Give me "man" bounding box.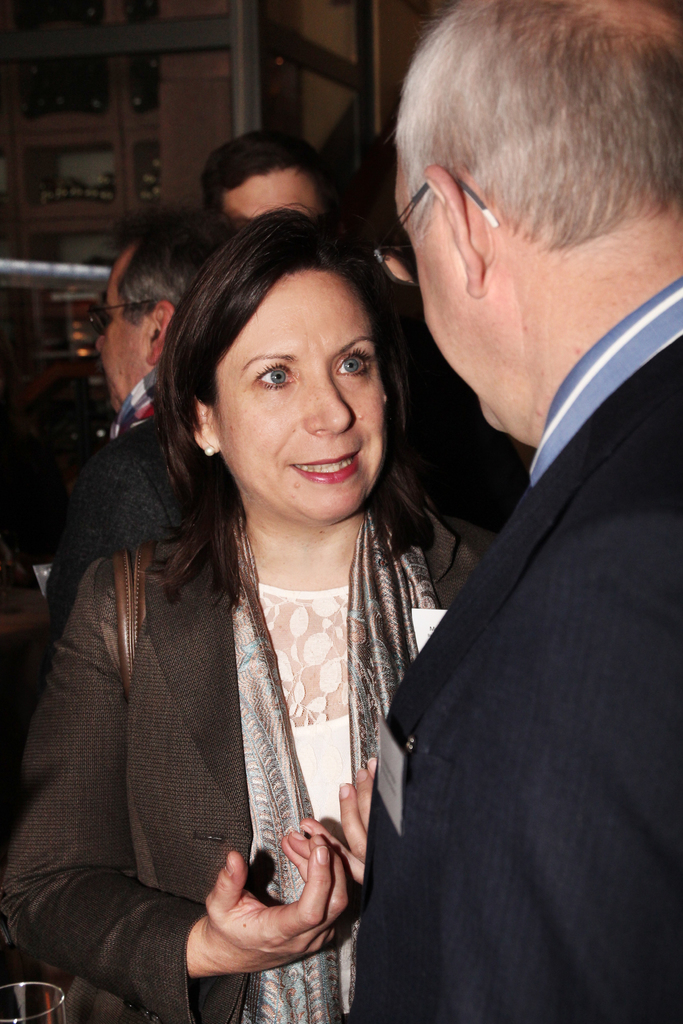
[x1=349, y1=0, x2=682, y2=993].
